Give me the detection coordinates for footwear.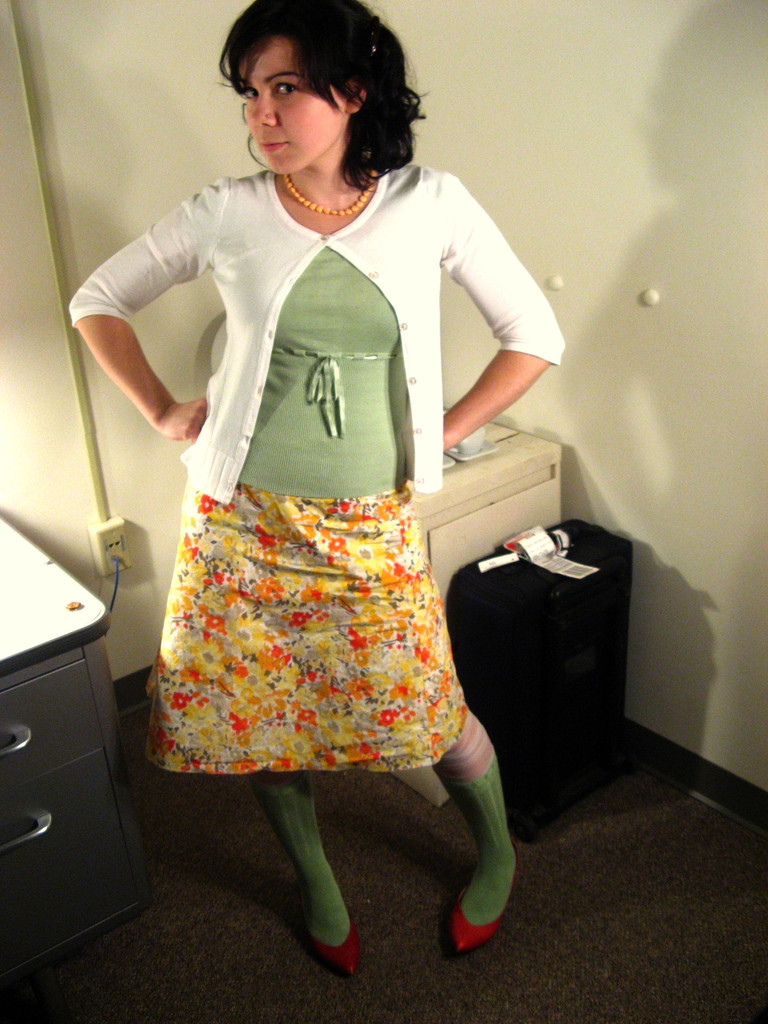
crop(300, 874, 373, 974).
